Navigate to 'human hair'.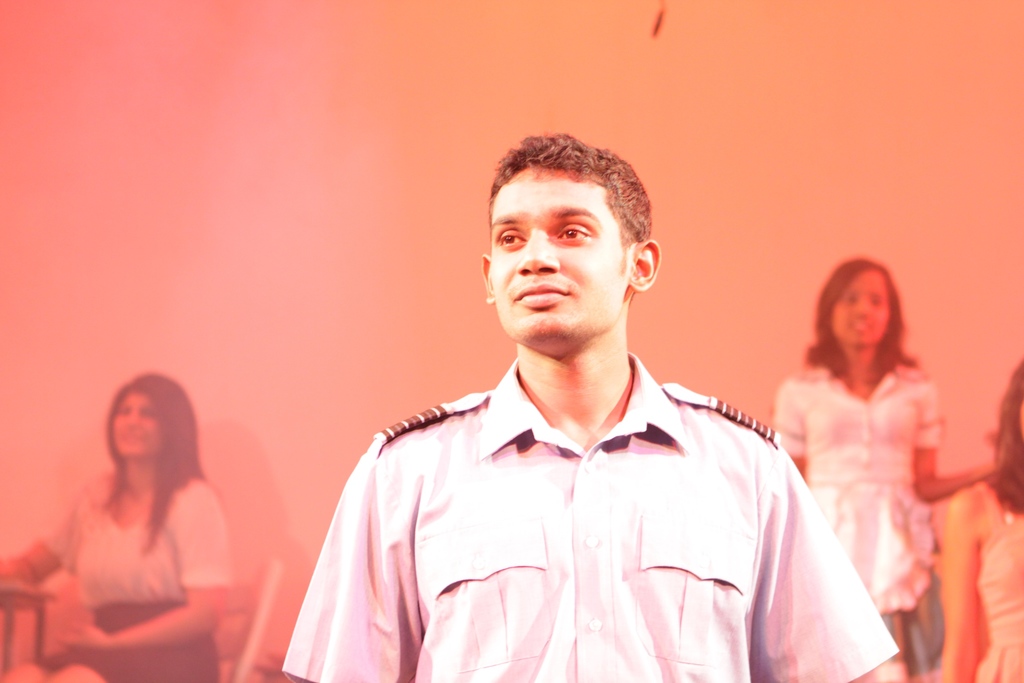
Navigation target: 806/260/923/390.
